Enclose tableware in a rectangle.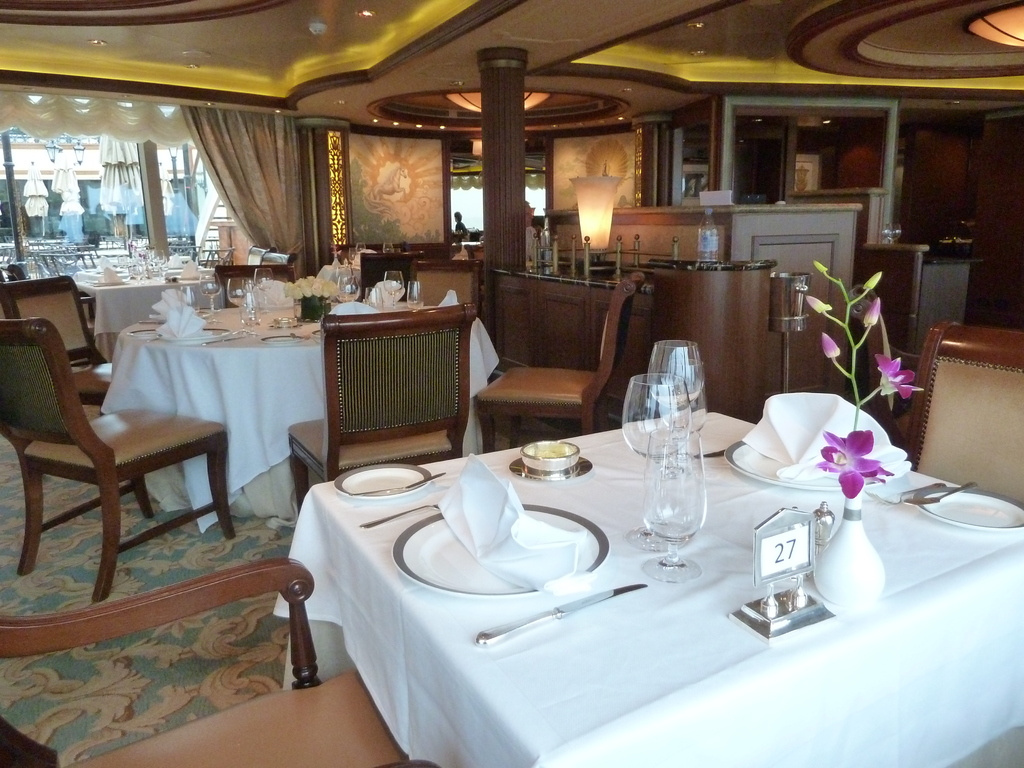
l=909, t=486, r=1023, b=529.
